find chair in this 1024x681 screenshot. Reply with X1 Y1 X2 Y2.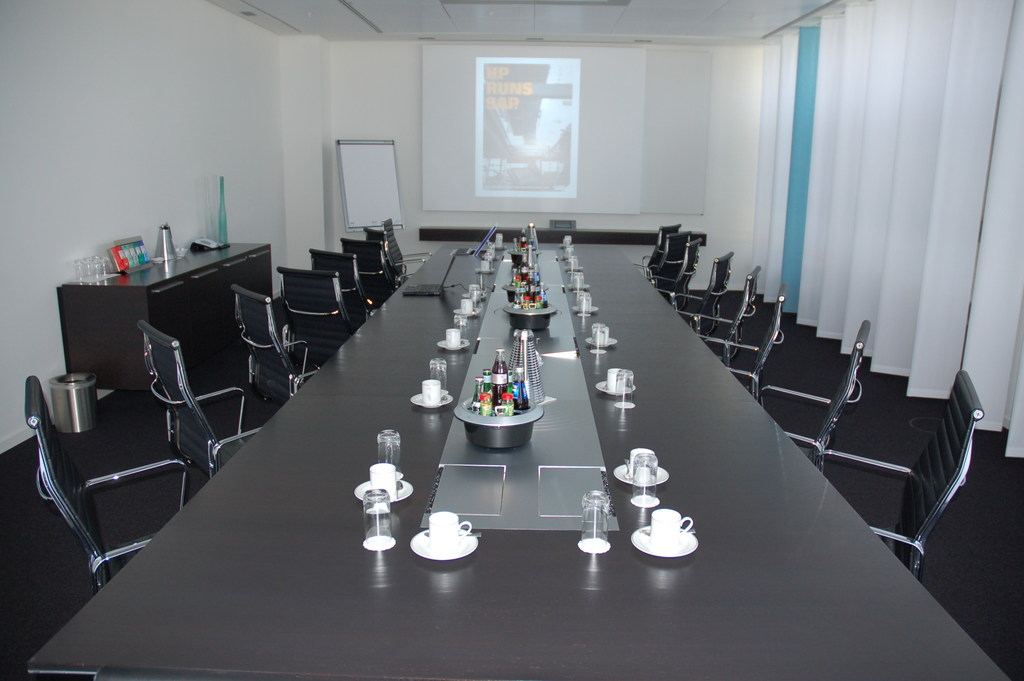
33 373 198 586.
